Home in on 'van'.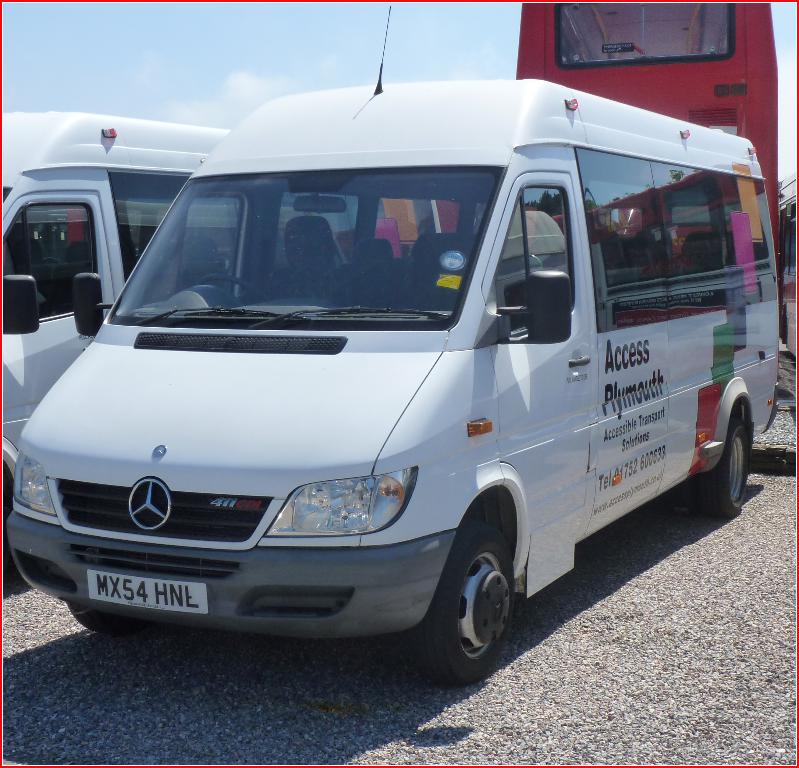
Homed in at bbox=(0, 109, 443, 562).
